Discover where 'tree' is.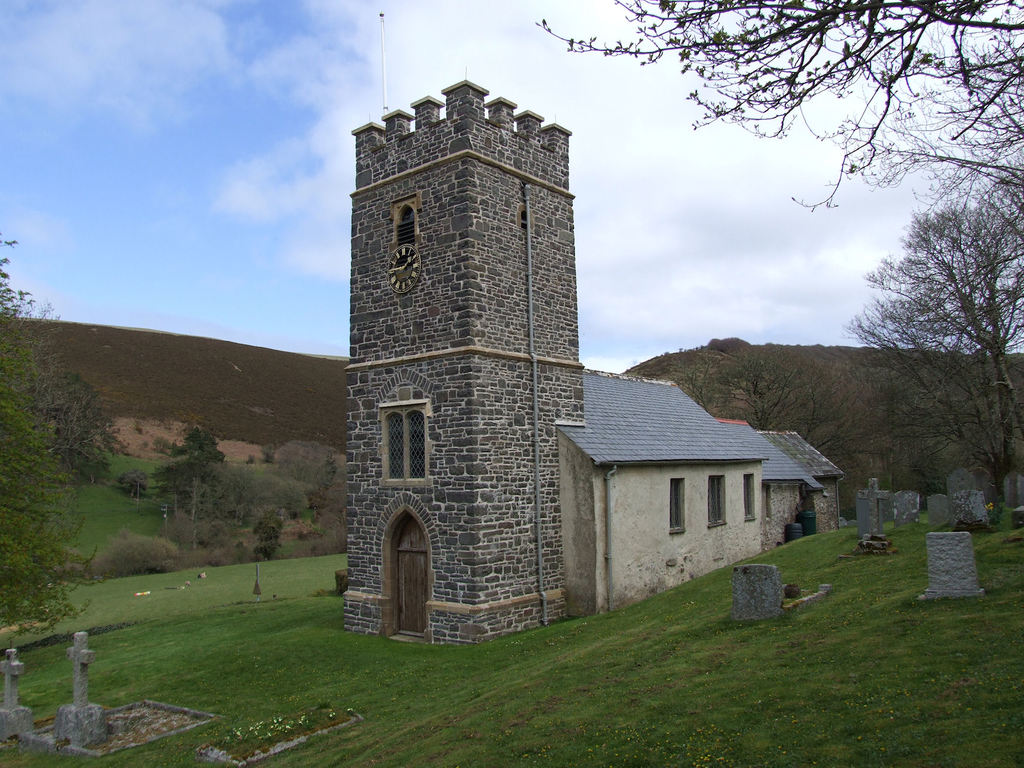
Discovered at 196/516/232/547.
